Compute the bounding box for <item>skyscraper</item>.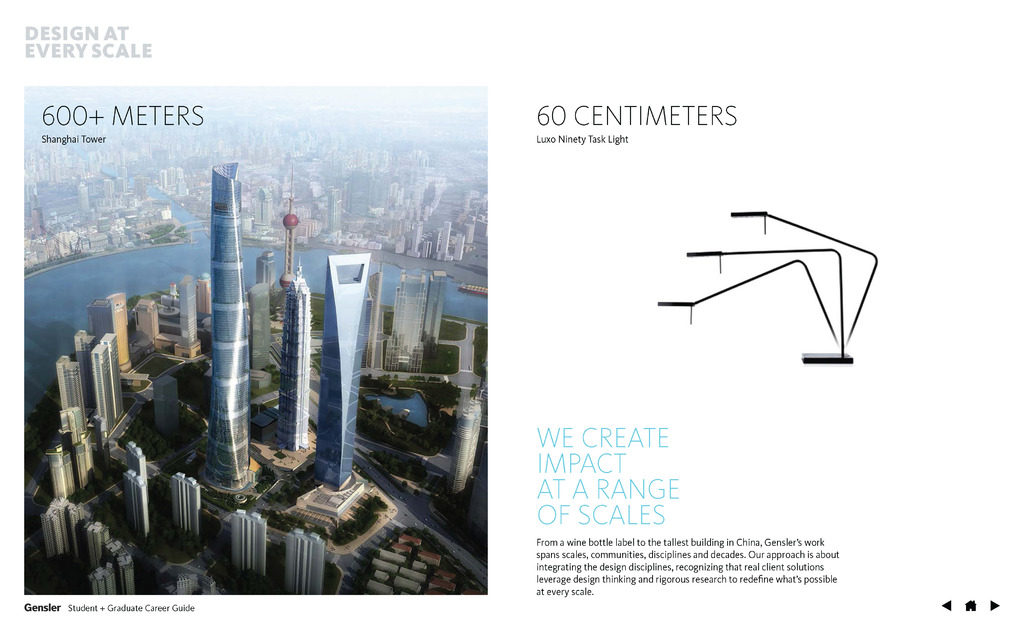
40, 495, 86, 560.
